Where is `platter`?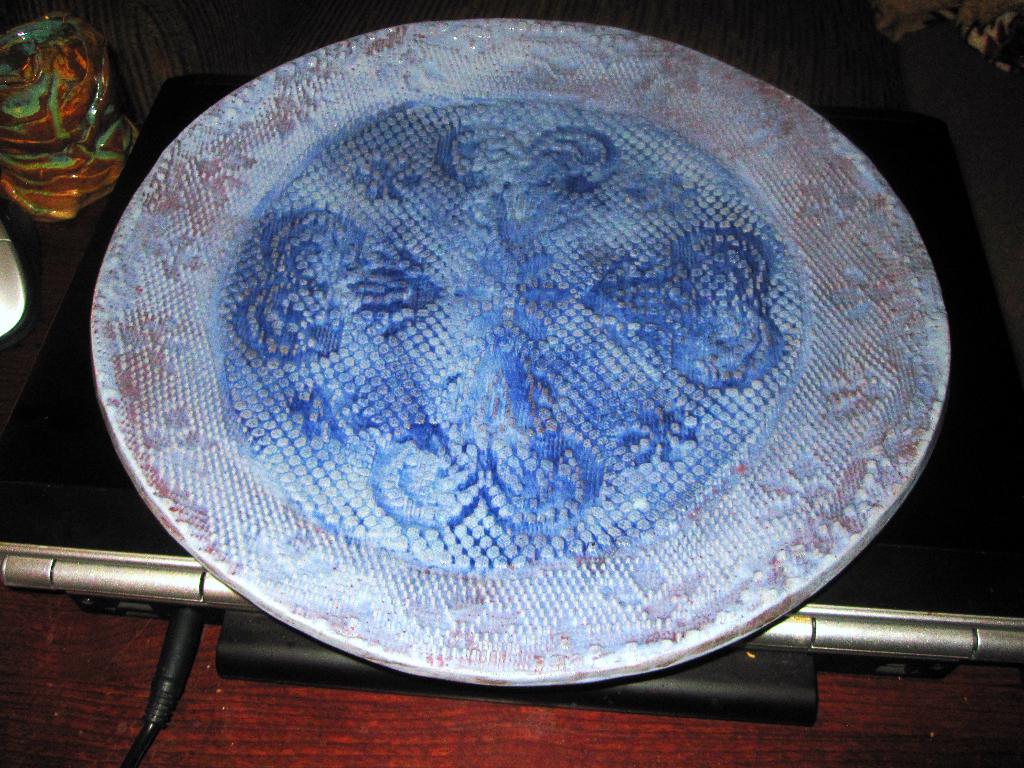
(left=90, top=16, right=954, bottom=684).
